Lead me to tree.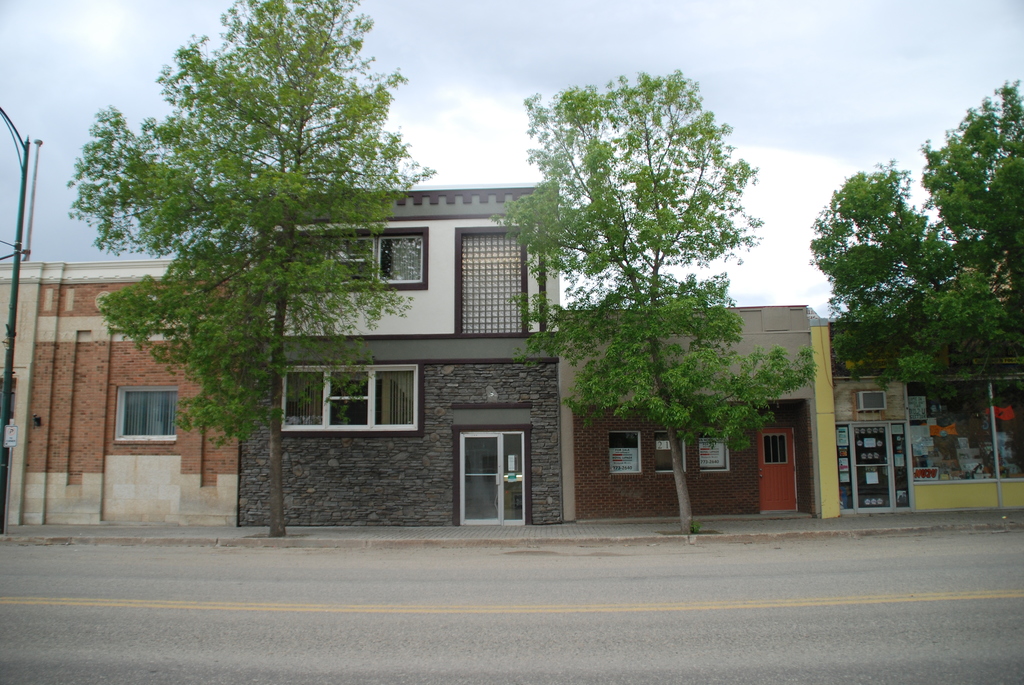
Lead to (813, 74, 1023, 384).
